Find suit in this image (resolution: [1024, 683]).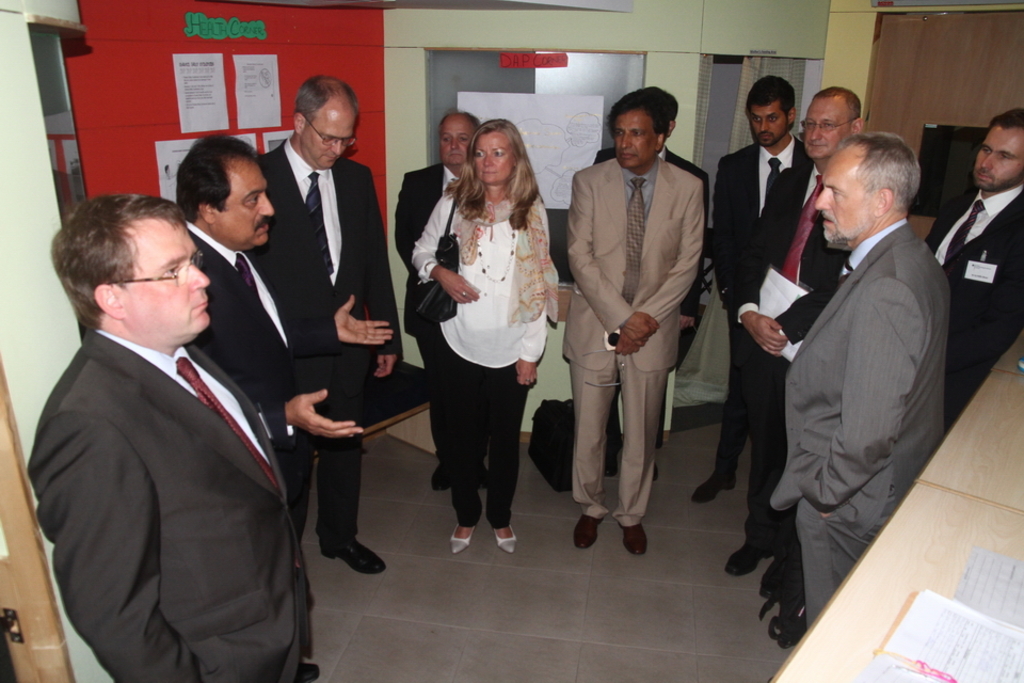
<box>255,138,402,536</box>.
